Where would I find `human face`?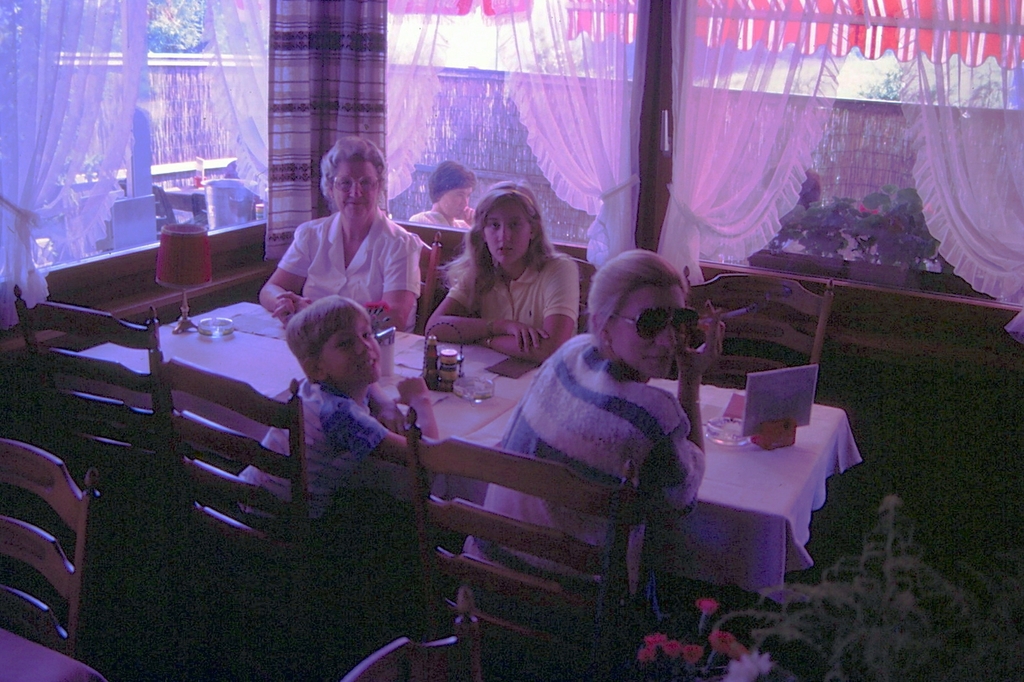
At 333/153/380/223.
